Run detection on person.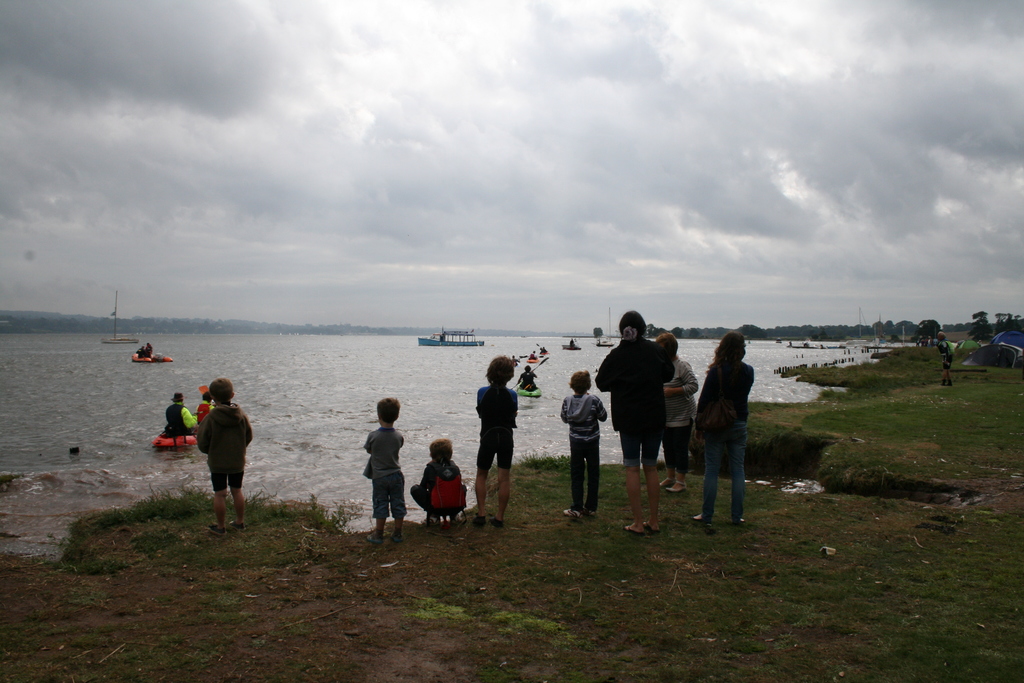
Result: select_region(940, 329, 954, 384).
